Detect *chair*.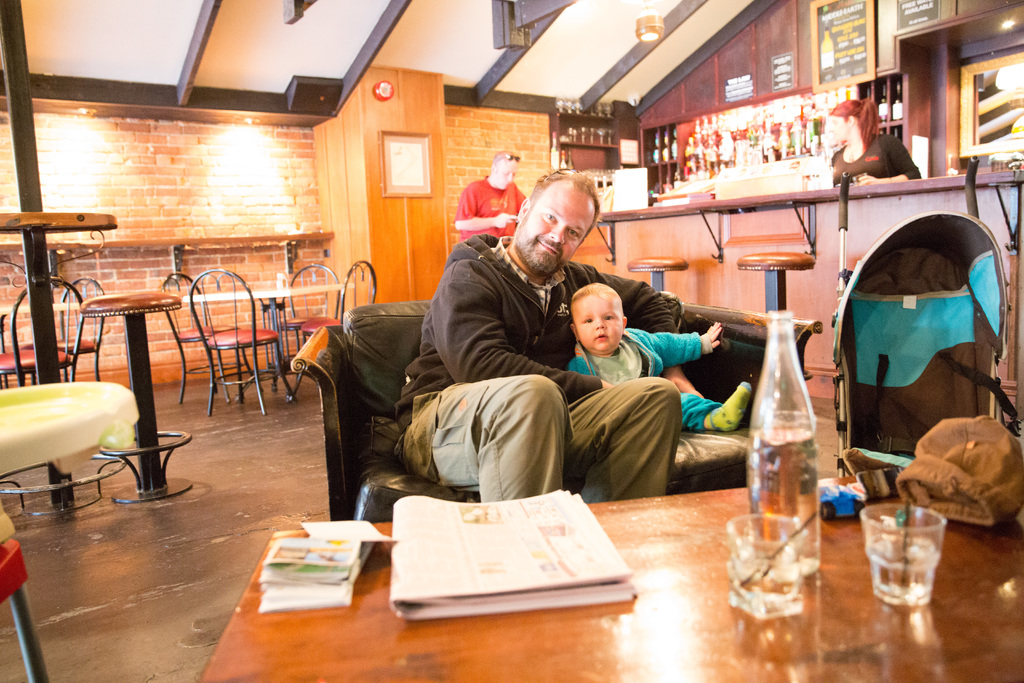
Detected at 0 273 86 391.
